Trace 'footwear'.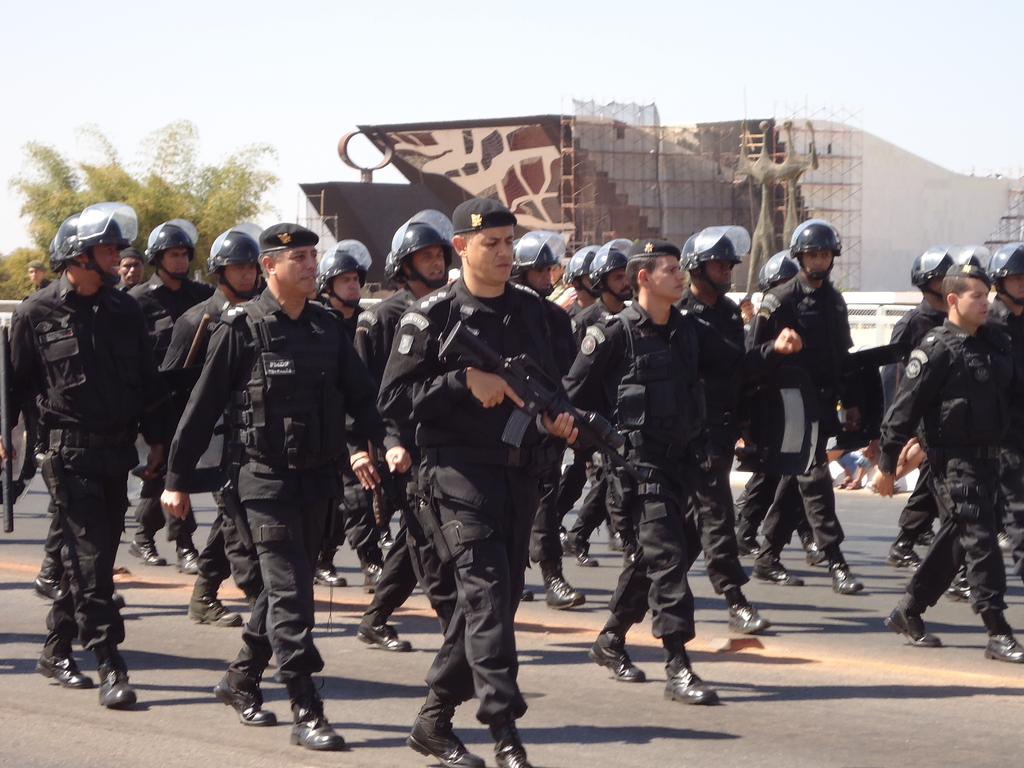
Traced to [620,540,639,570].
